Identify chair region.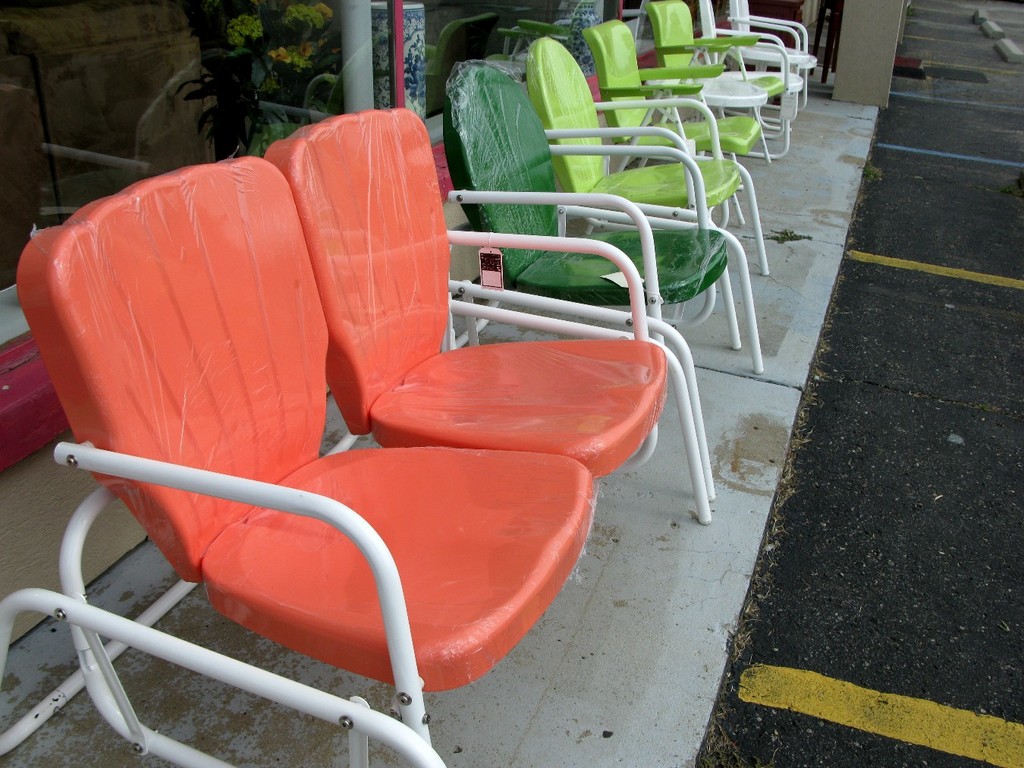
Region: bbox=[729, 0, 818, 114].
